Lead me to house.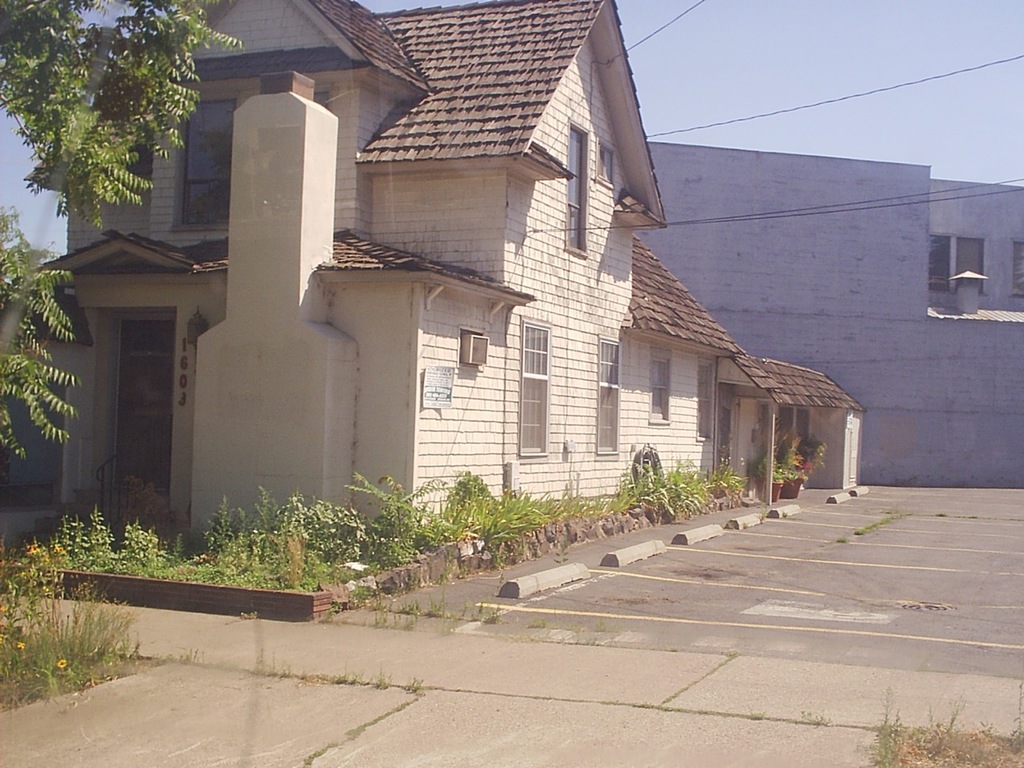
Lead to 642 126 1021 490.
